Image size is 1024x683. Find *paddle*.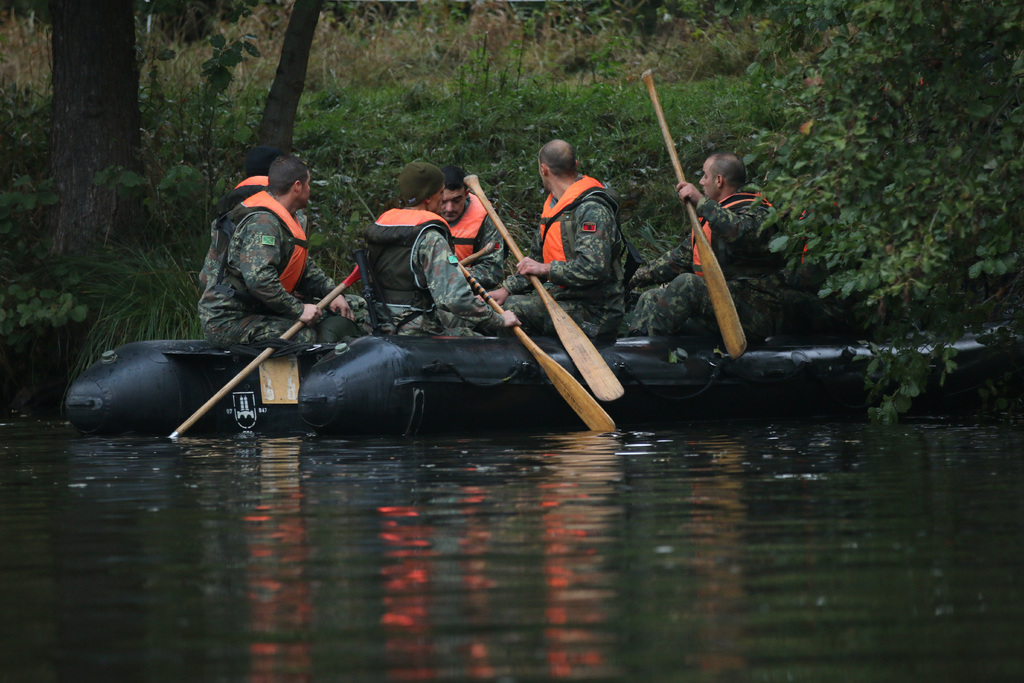
{"left": 458, "top": 258, "right": 614, "bottom": 432}.
